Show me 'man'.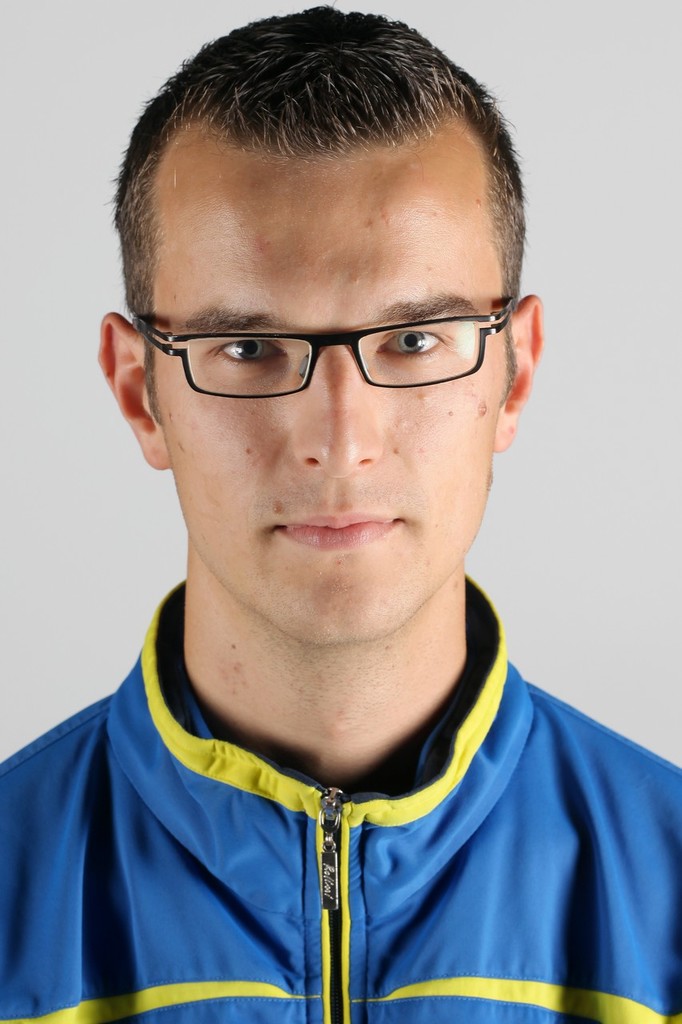
'man' is here: l=0, t=2, r=656, b=1023.
